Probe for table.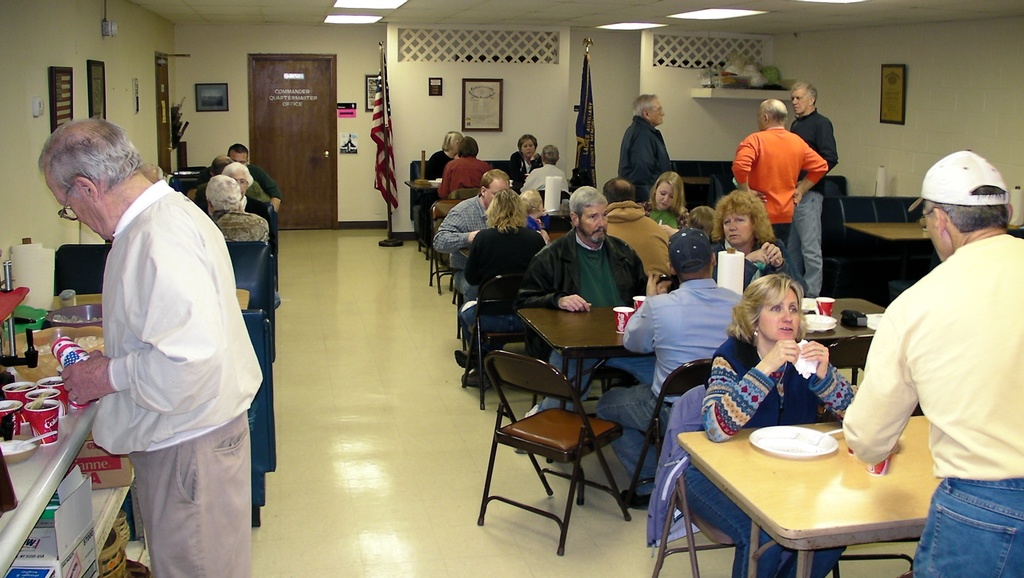
Probe result: box(831, 212, 939, 298).
